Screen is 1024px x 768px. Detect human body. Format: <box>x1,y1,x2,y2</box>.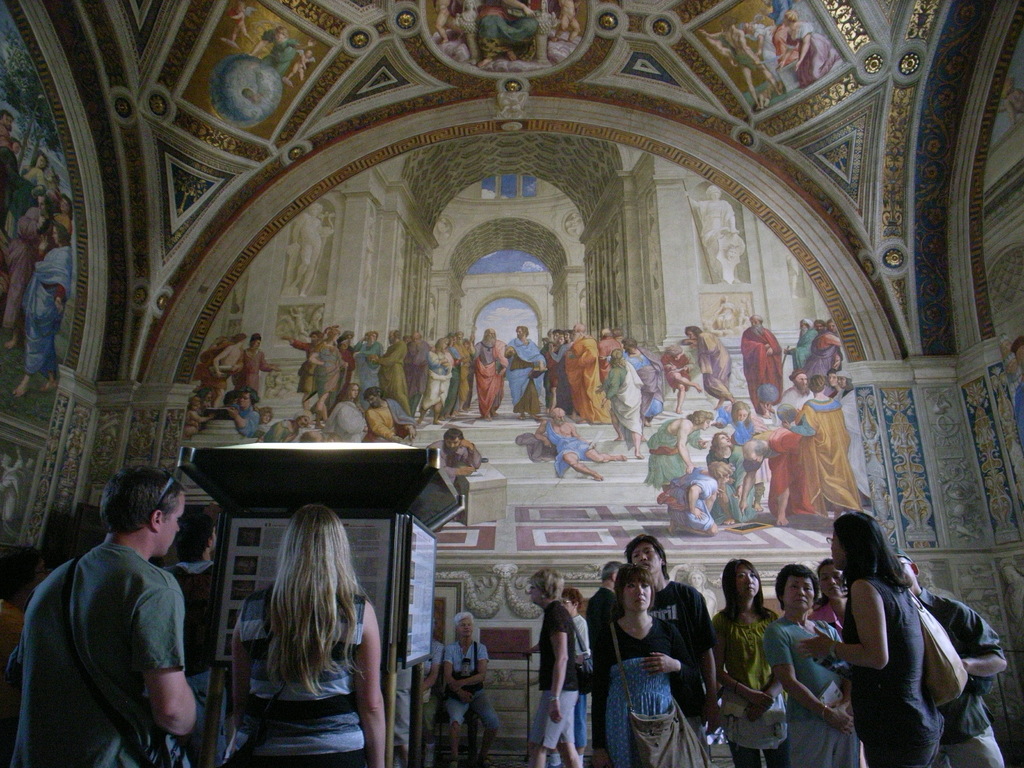
<box>283,51,308,86</box>.
